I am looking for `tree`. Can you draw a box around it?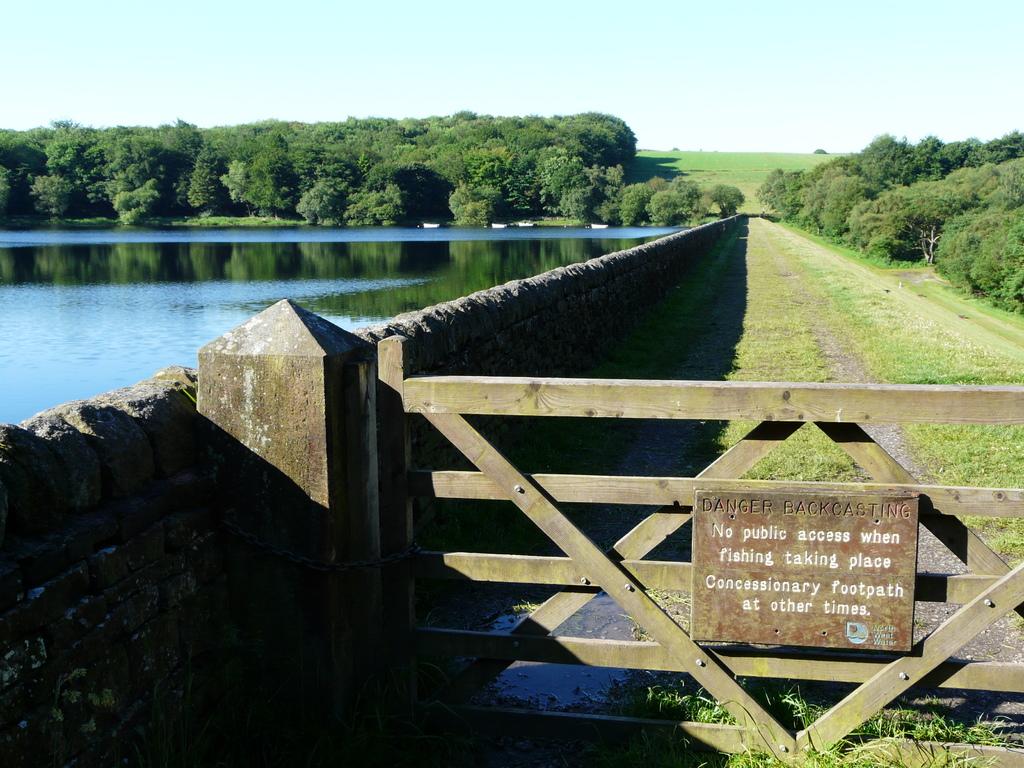
Sure, the bounding box is x1=26 y1=172 x2=75 y2=220.
